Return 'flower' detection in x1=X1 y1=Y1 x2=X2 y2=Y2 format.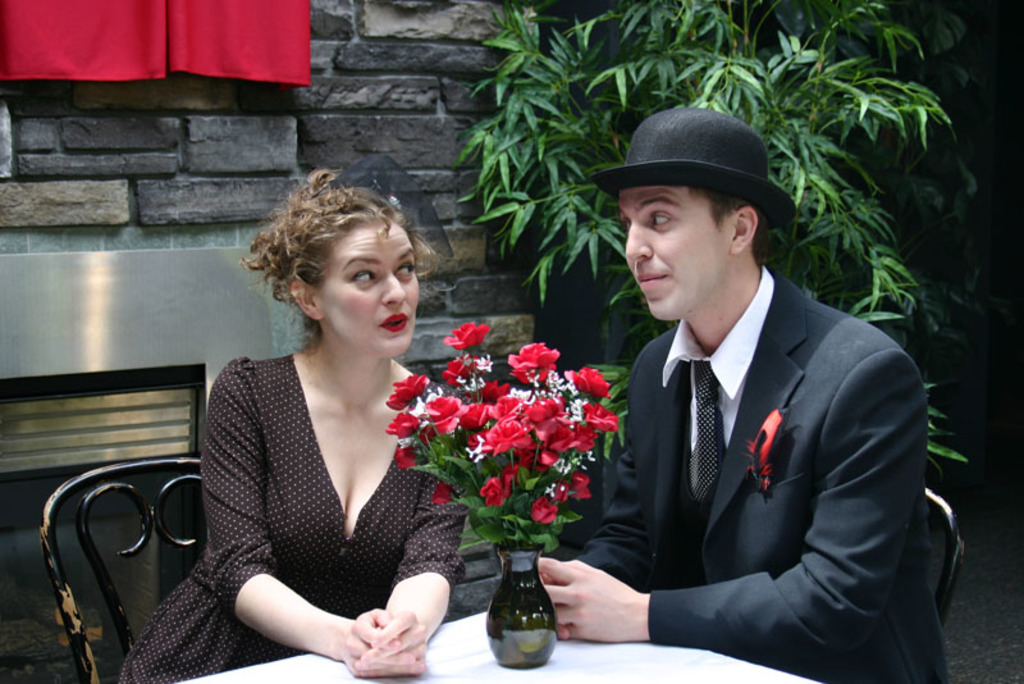
x1=506 y1=336 x2=557 y2=374.
